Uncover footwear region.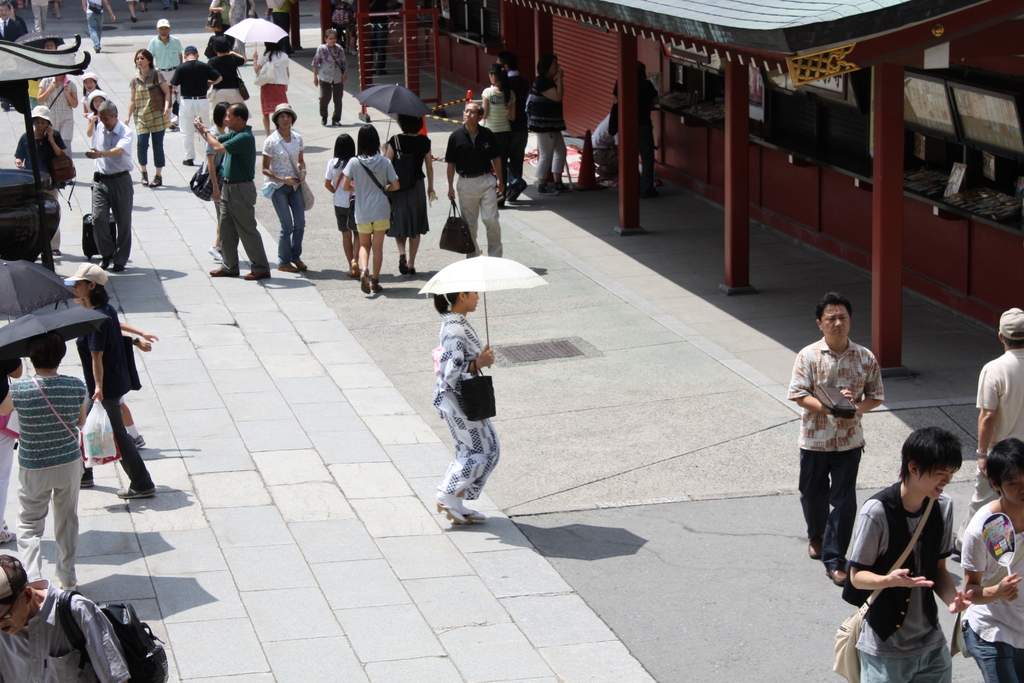
Uncovered: [x1=114, y1=486, x2=161, y2=500].
